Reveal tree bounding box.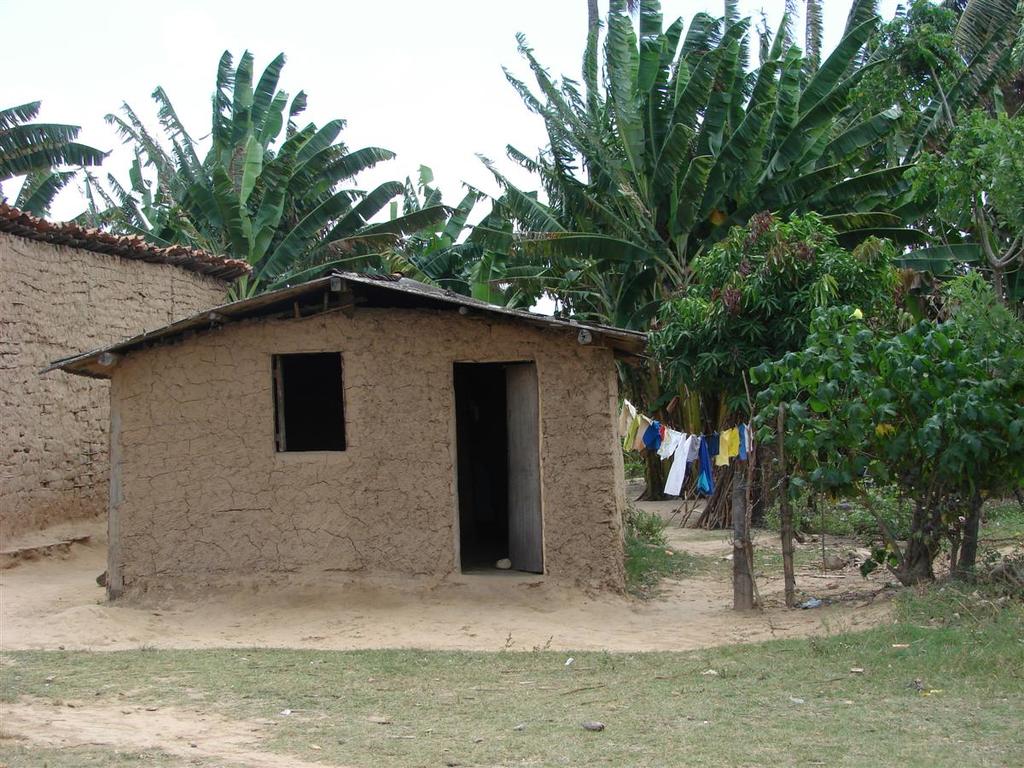
Revealed: (left=0, top=100, right=109, bottom=183).
